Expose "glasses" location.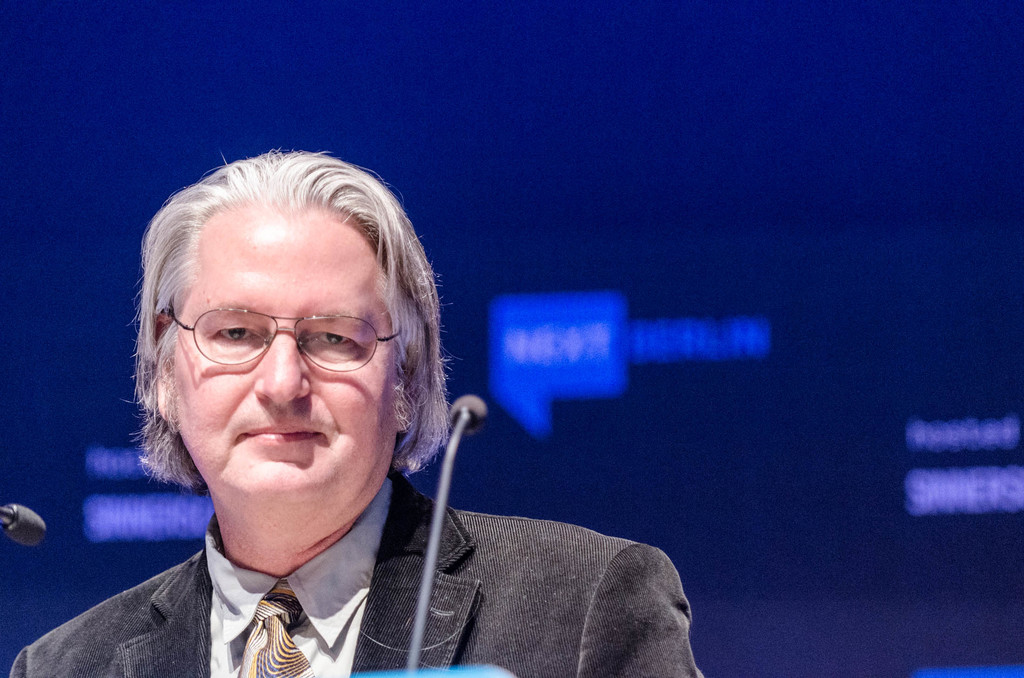
Exposed at {"x1": 148, "y1": 300, "x2": 397, "y2": 392}.
